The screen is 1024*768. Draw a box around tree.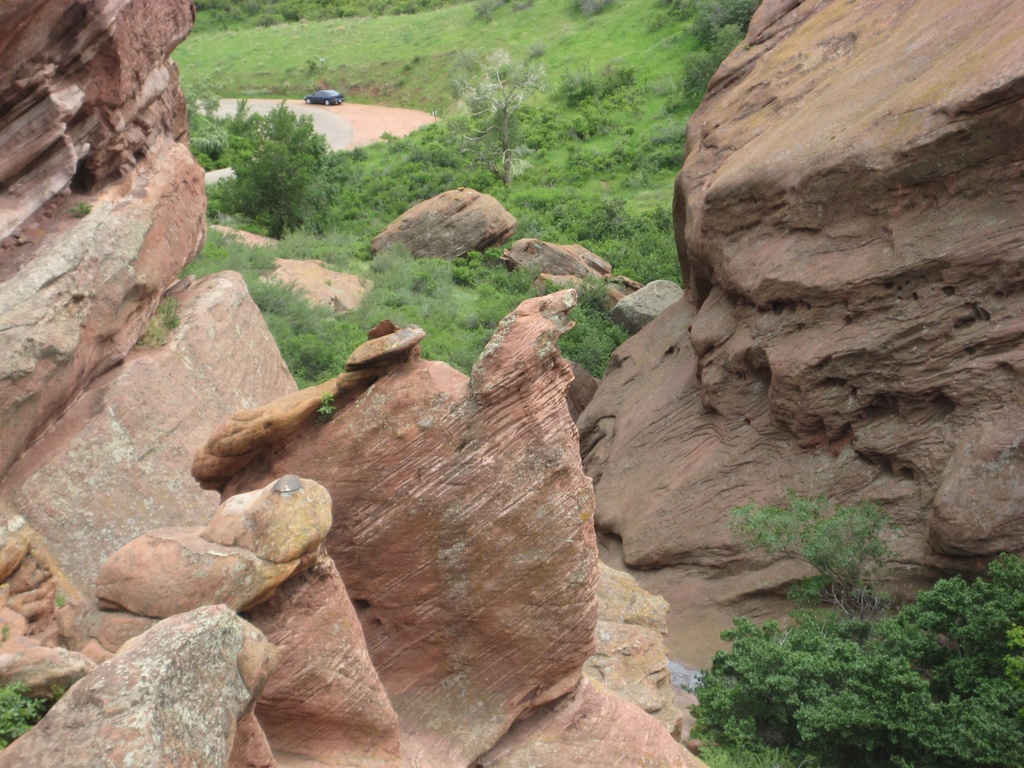
221,99,329,252.
